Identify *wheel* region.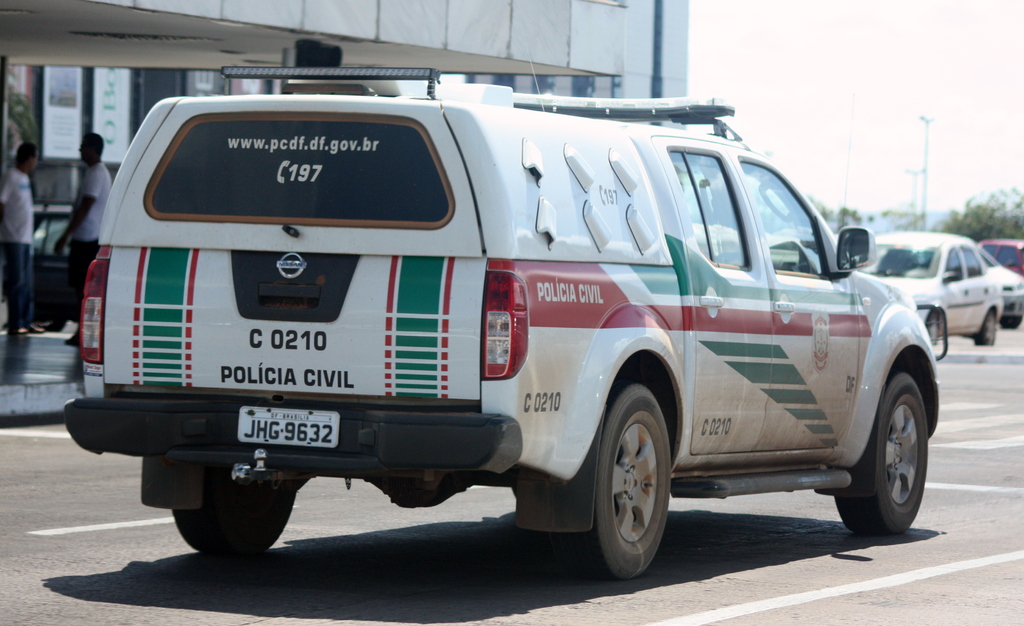
Region: {"x1": 569, "y1": 382, "x2": 686, "y2": 578}.
